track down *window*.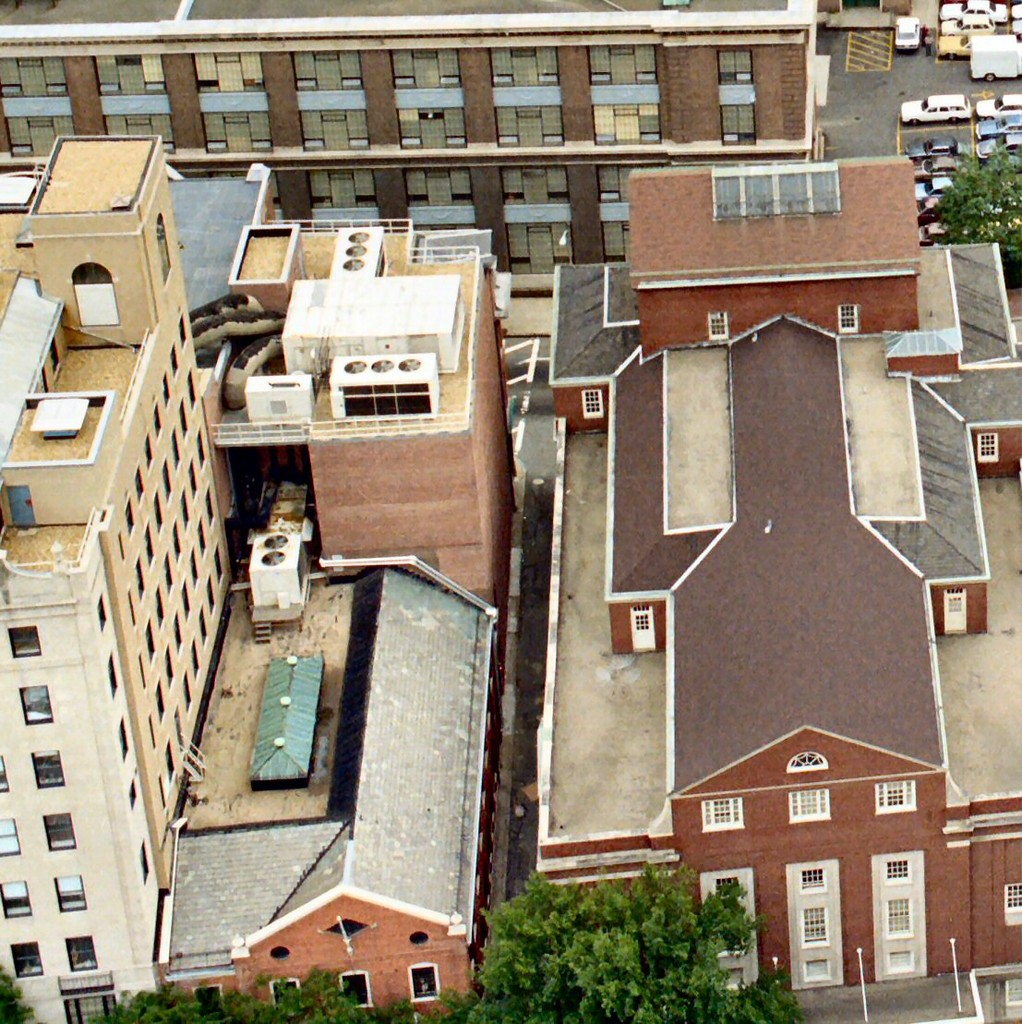
Tracked to x1=838, y1=296, x2=856, y2=333.
